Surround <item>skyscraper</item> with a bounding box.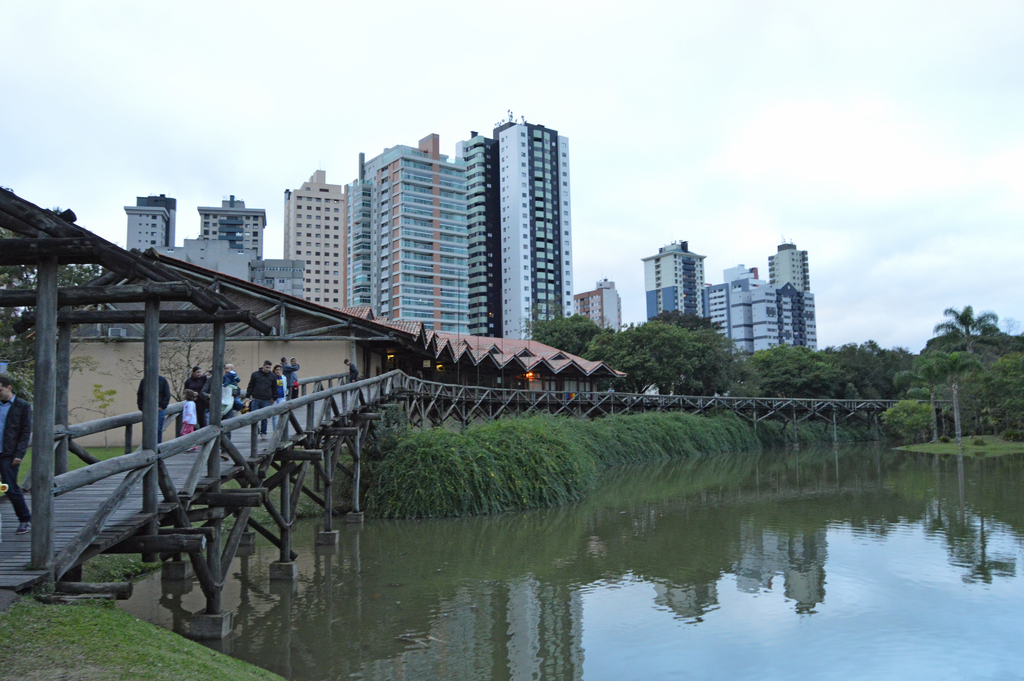
<bbox>488, 110, 569, 338</bbox>.
